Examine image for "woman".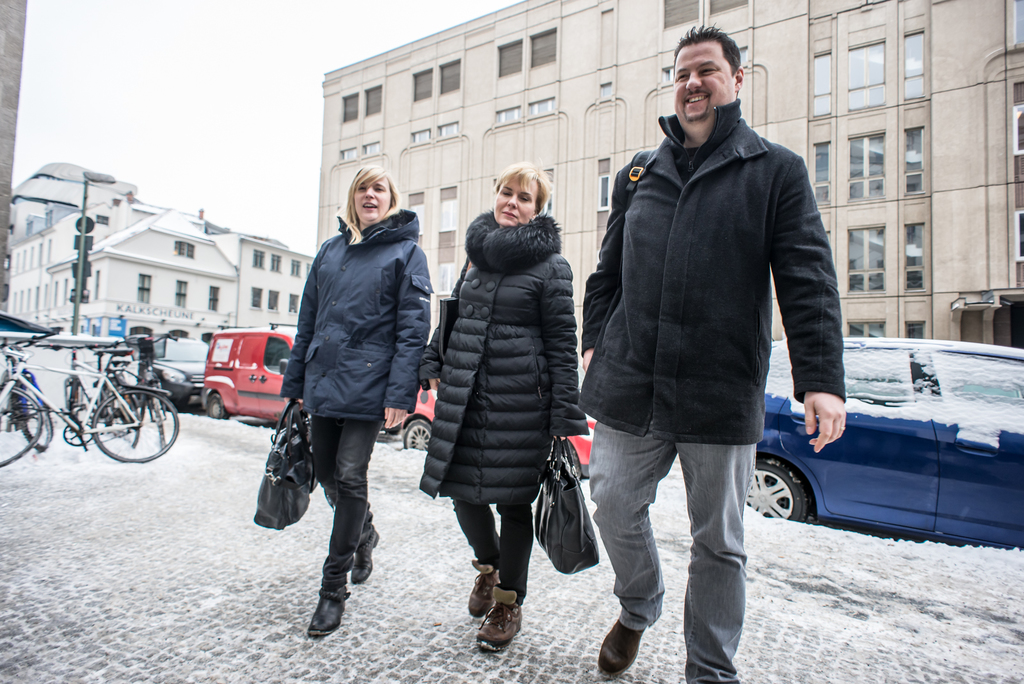
Examination result: <region>422, 158, 580, 634</region>.
